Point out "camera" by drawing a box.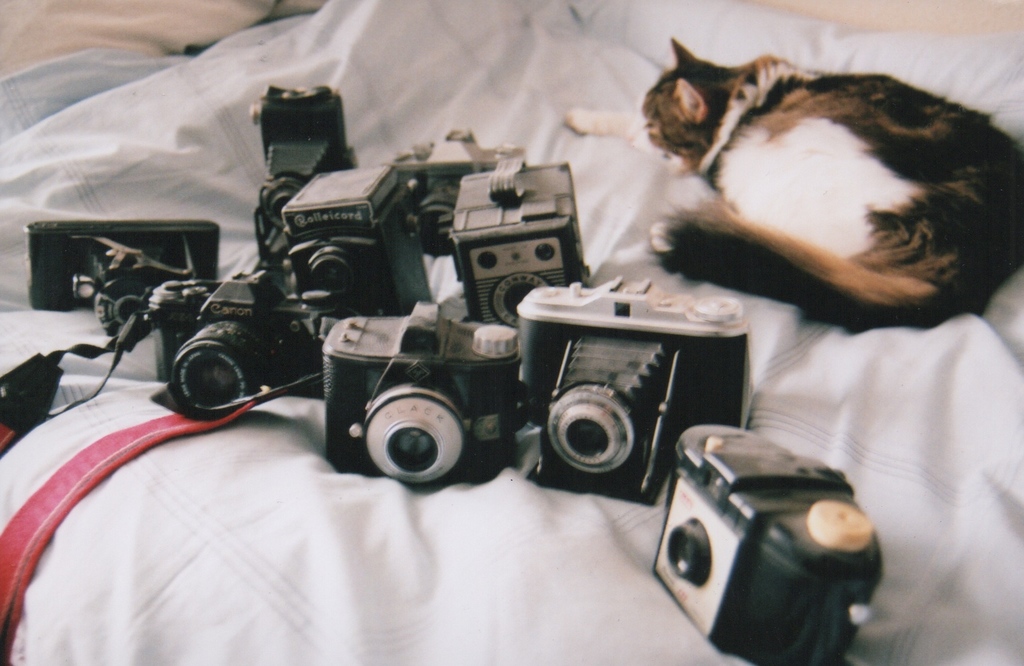
379/136/516/258.
